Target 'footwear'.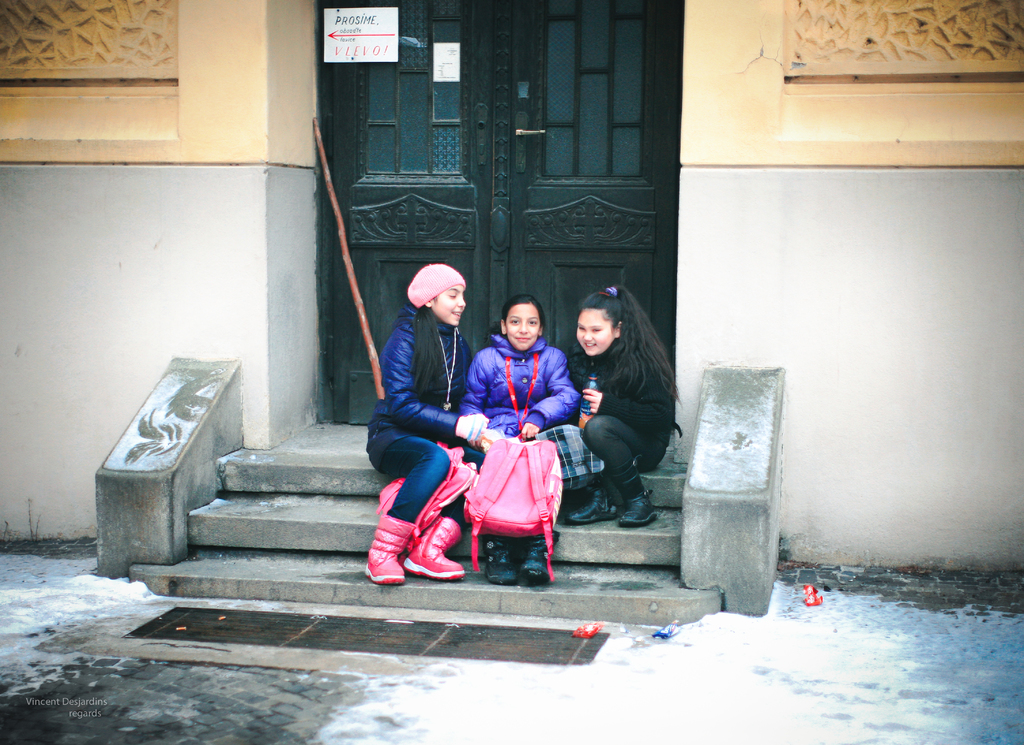
Target region: {"x1": 483, "y1": 525, "x2": 516, "y2": 588}.
